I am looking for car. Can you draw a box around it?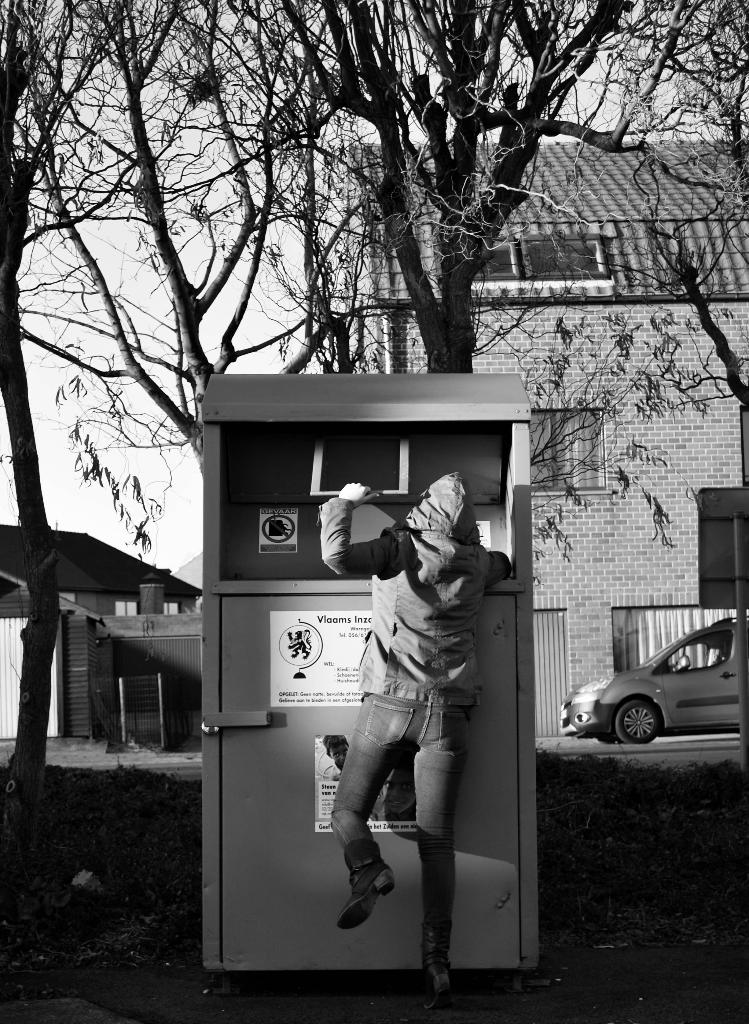
Sure, the bounding box is 564,620,747,760.
